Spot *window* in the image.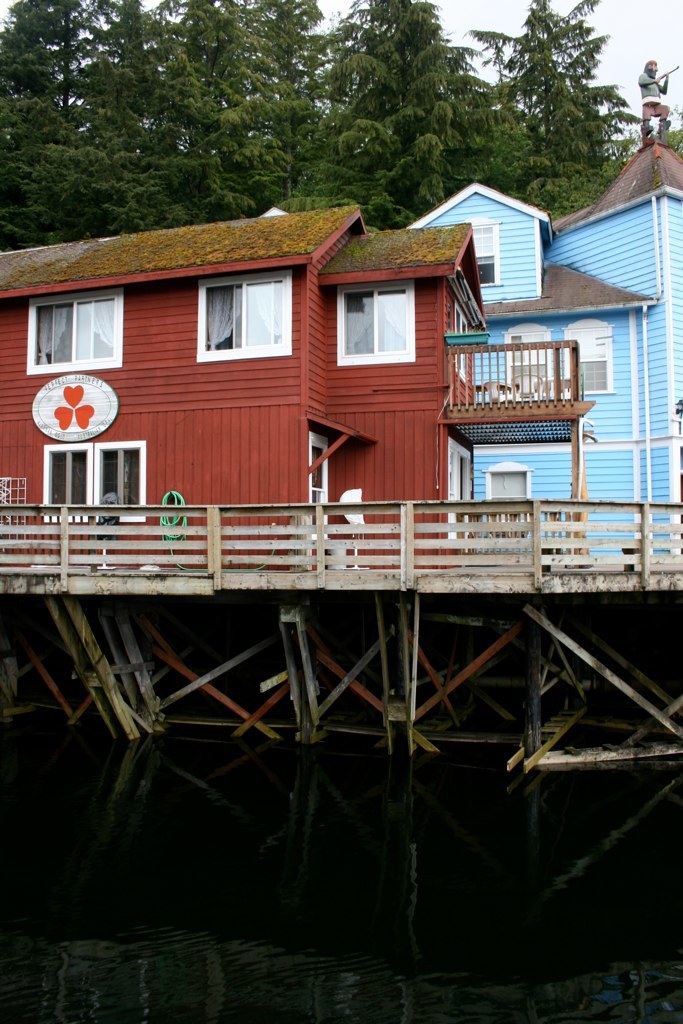
*window* found at bbox=(36, 438, 143, 517).
